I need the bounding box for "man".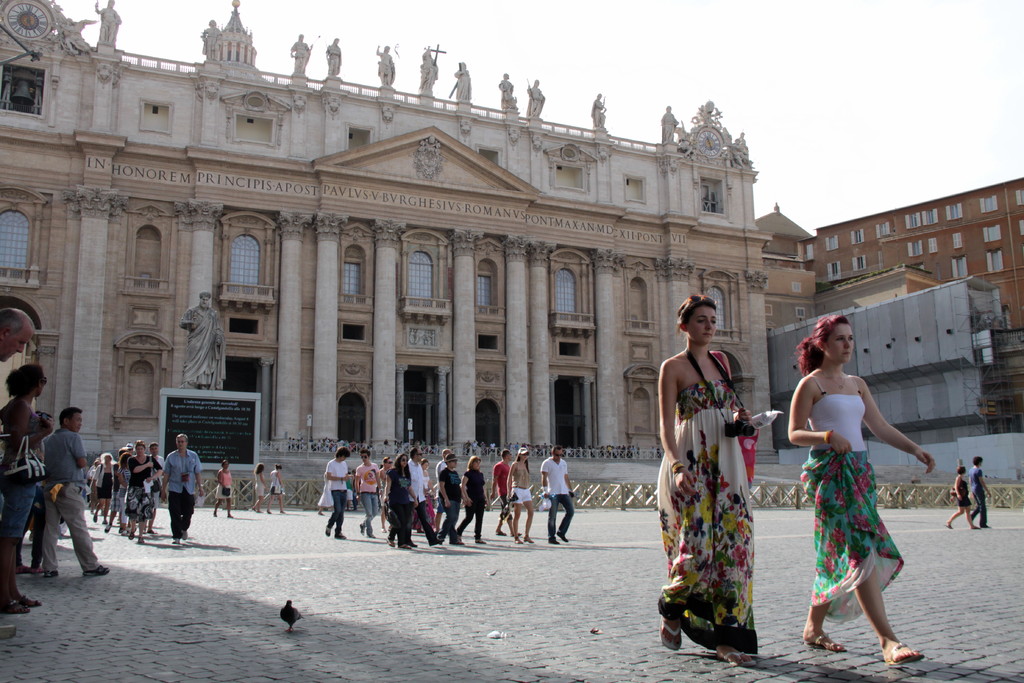
Here it is: [376, 46, 394, 84].
